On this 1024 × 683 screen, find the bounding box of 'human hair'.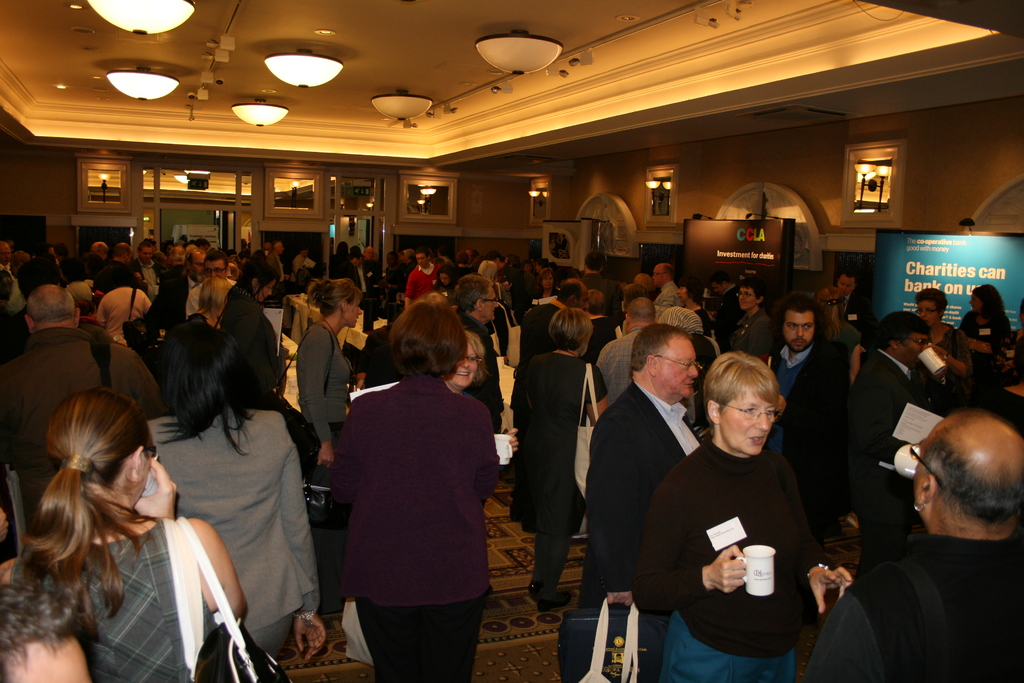
Bounding box: bbox=[972, 284, 1005, 320].
